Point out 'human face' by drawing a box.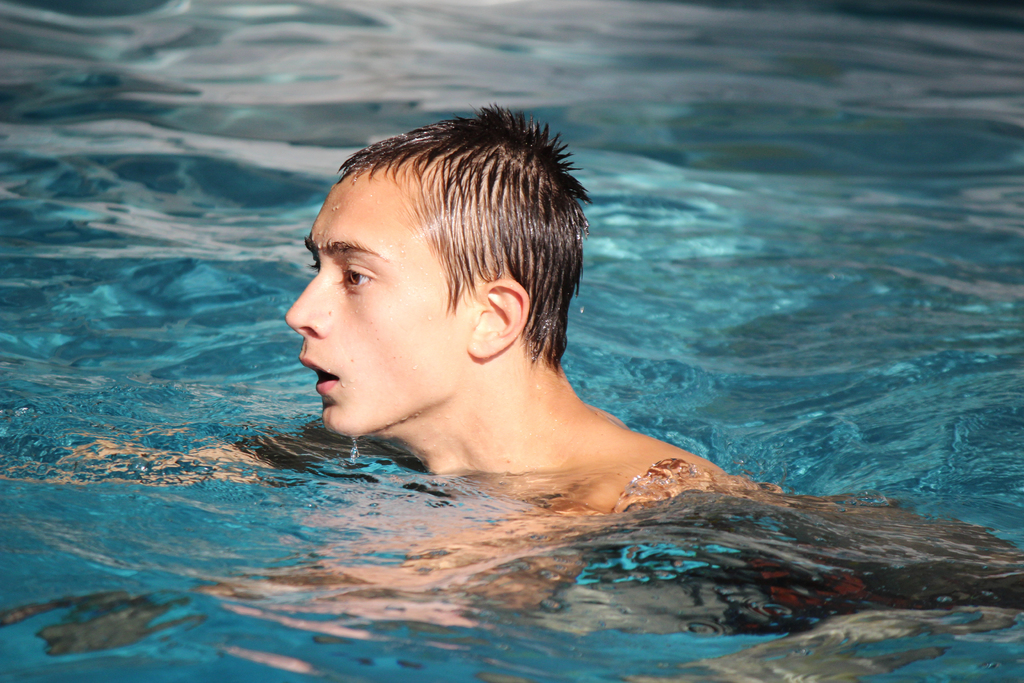
(286, 158, 473, 438).
